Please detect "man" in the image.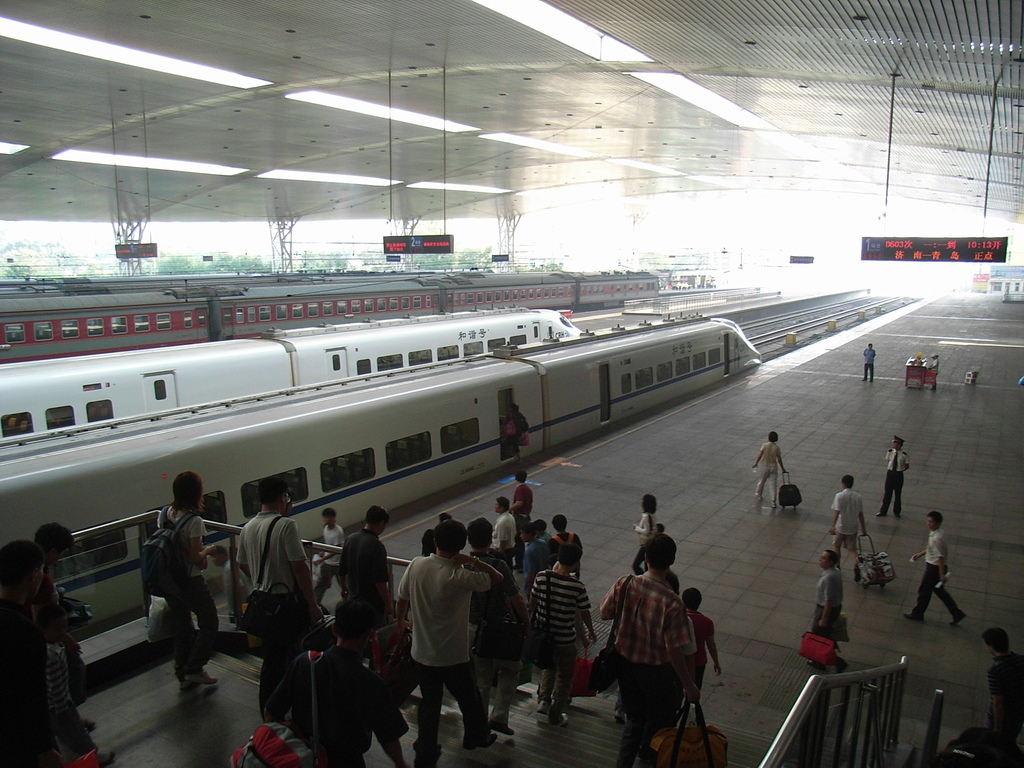
bbox(392, 516, 506, 767).
